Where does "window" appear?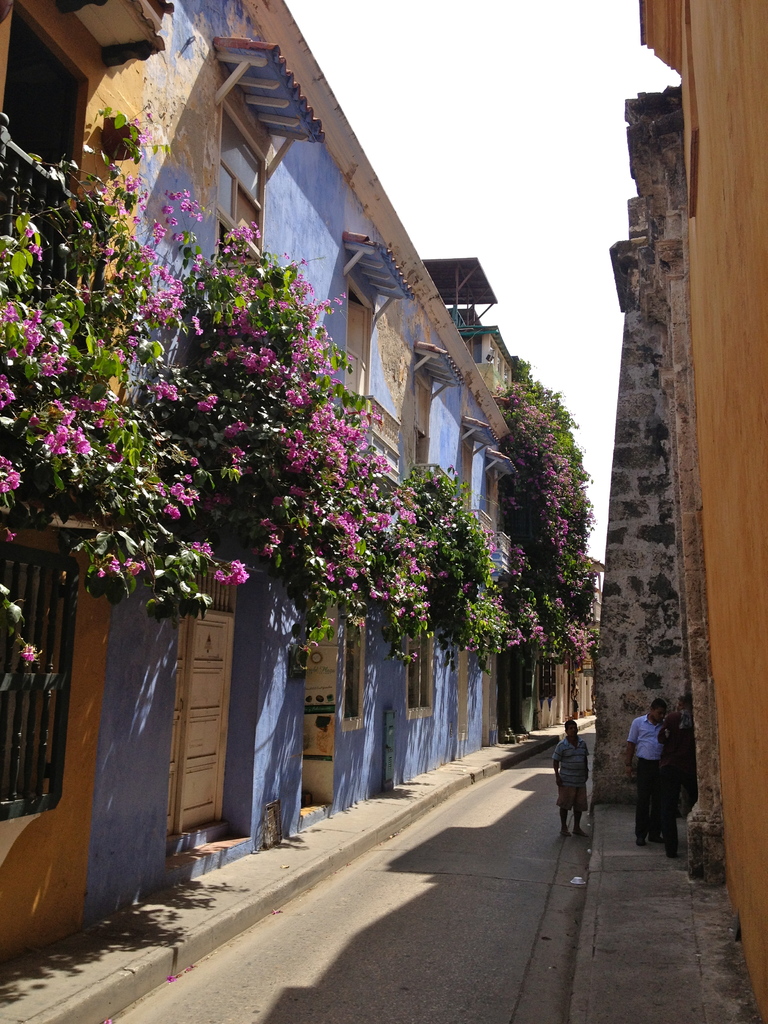
Appears at 413/380/432/463.
